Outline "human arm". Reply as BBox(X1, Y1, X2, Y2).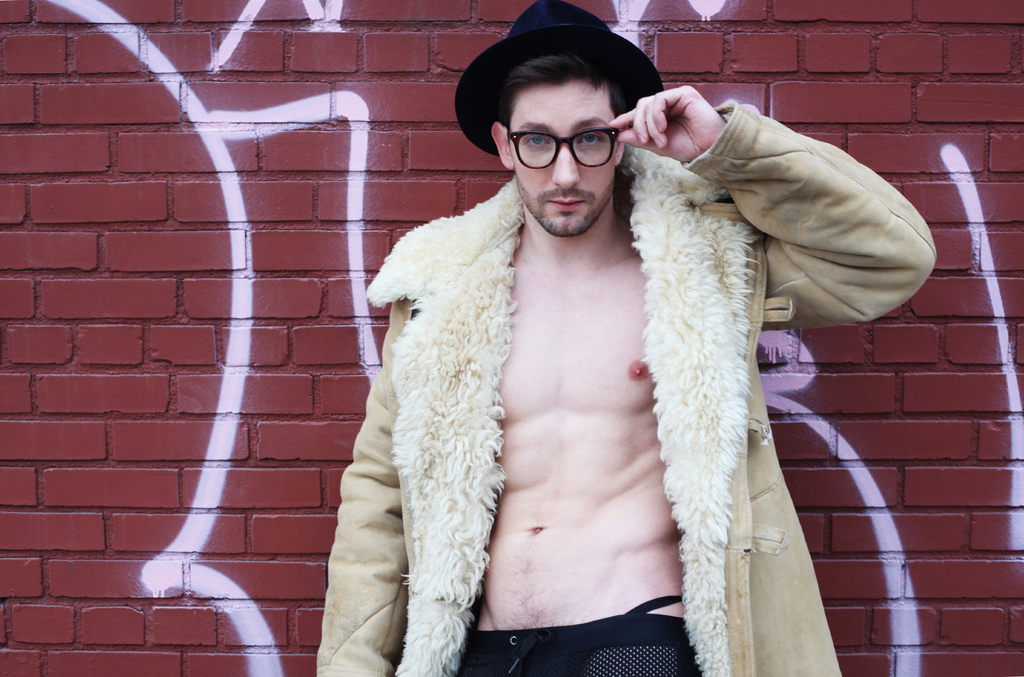
BBox(709, 89, 890, 329).
